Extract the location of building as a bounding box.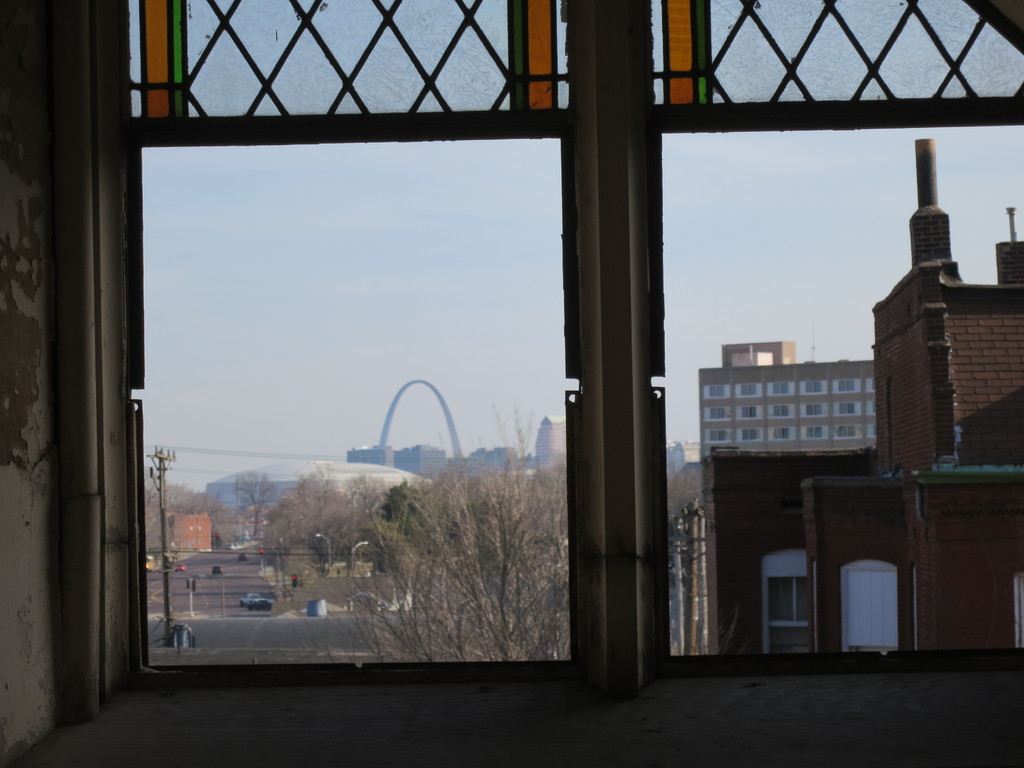
region(278, 543, 357, 582).
